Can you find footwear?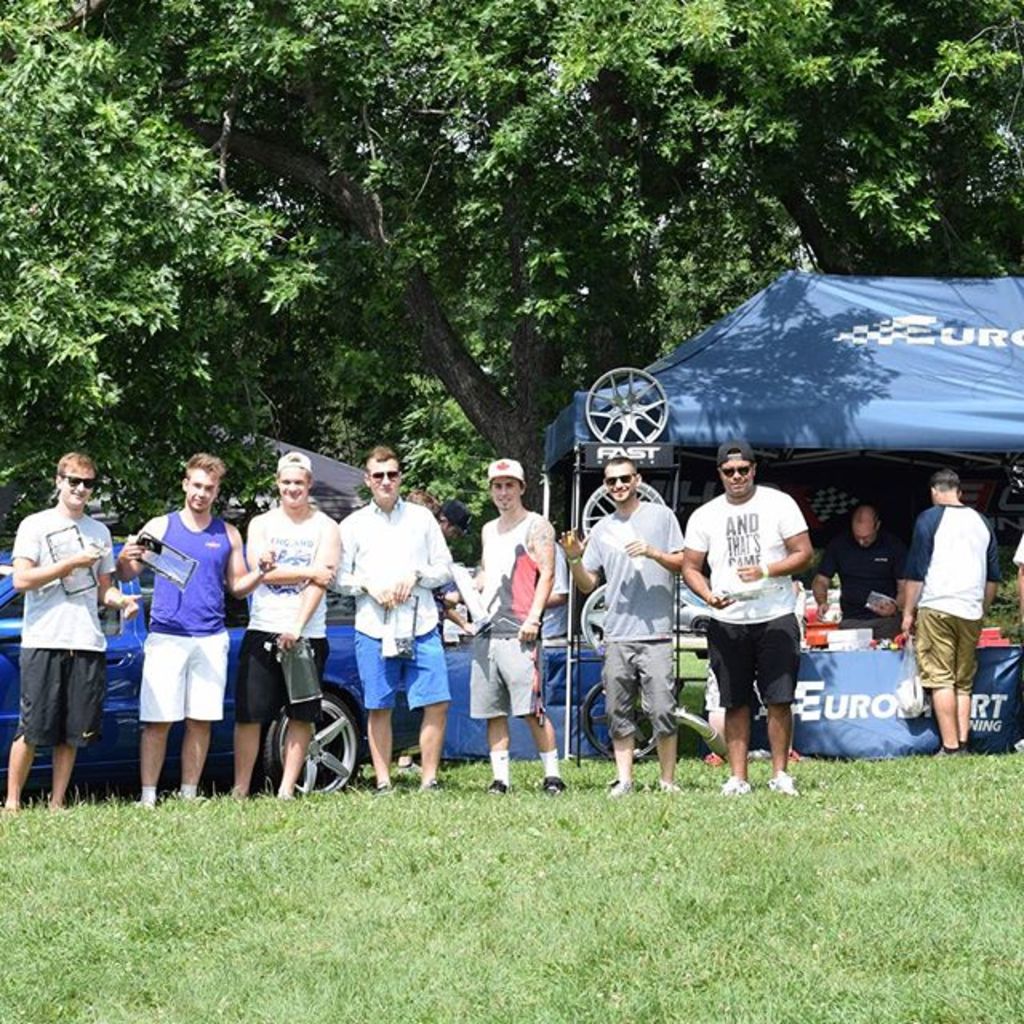
Yes, bounding box: bbox=[603, 778, 632, 797].
